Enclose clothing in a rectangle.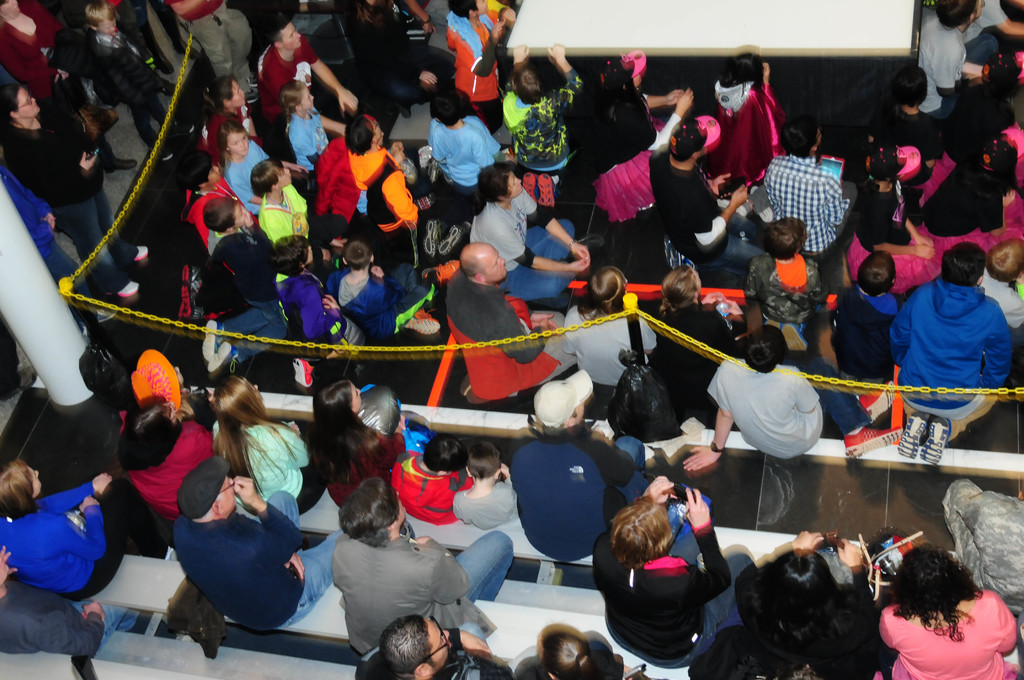
1/125/127/285.
